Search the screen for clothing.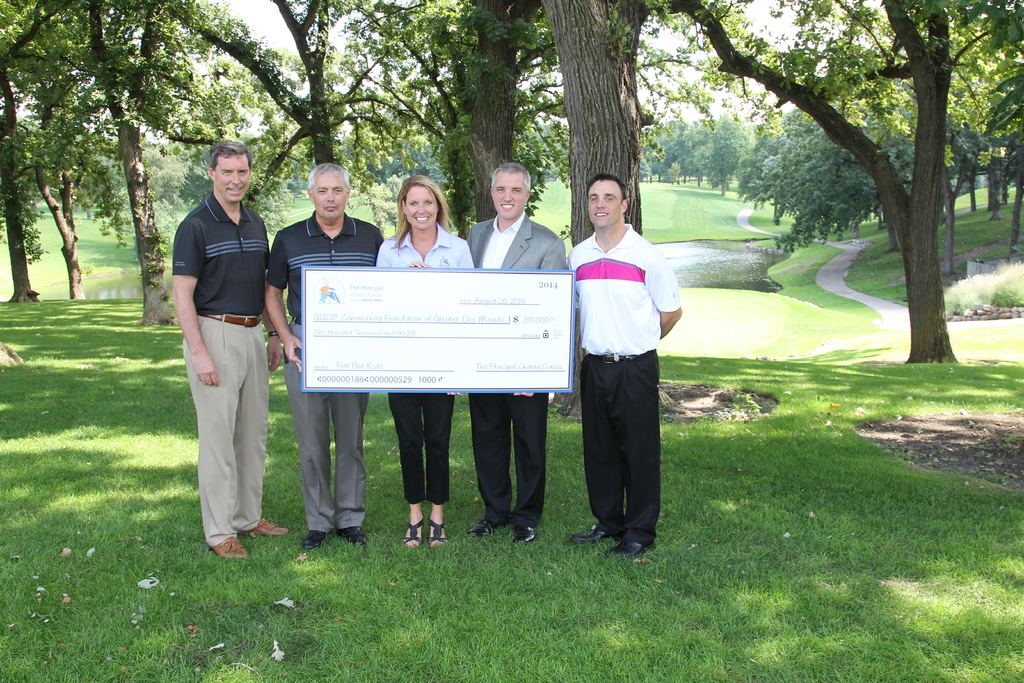
Found at bbox=[374, 220, 477, 511].
